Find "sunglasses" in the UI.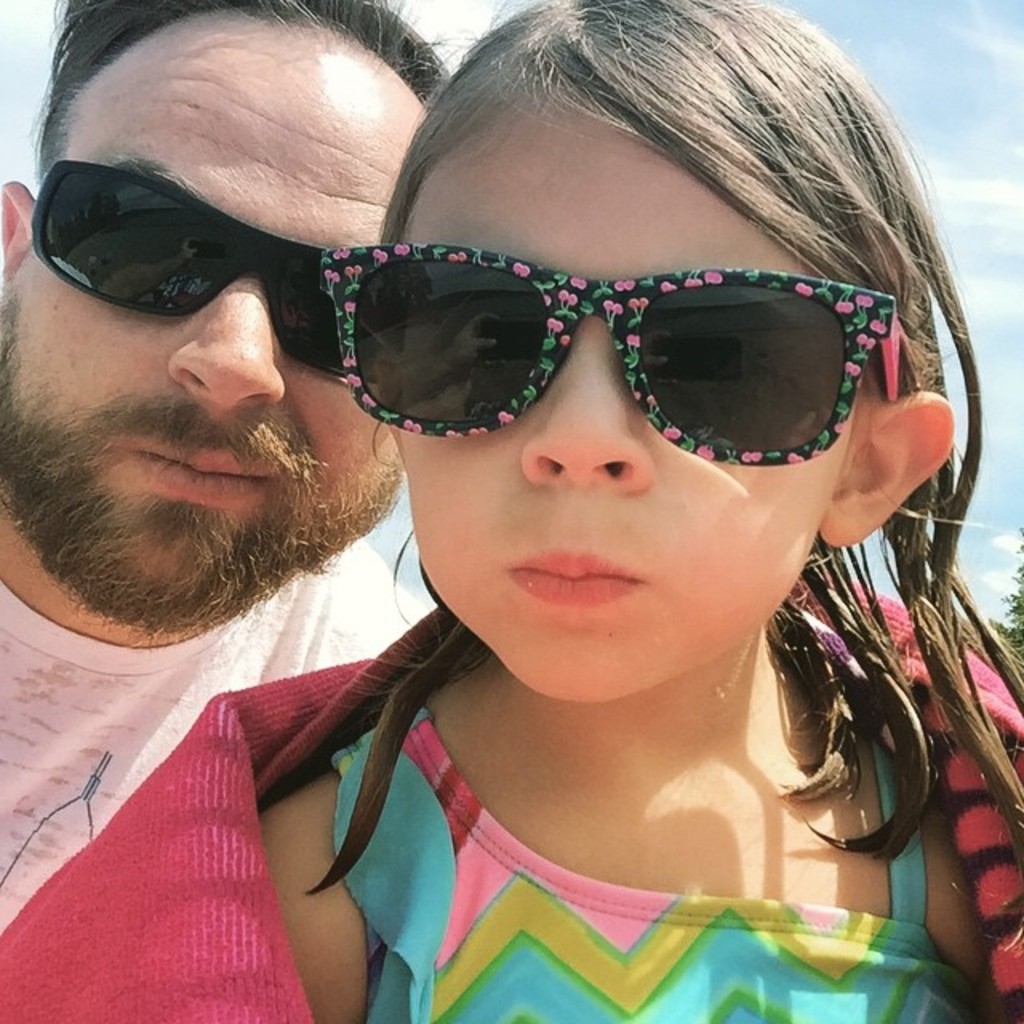
UI element at <box>30,162,339,373</box>.
